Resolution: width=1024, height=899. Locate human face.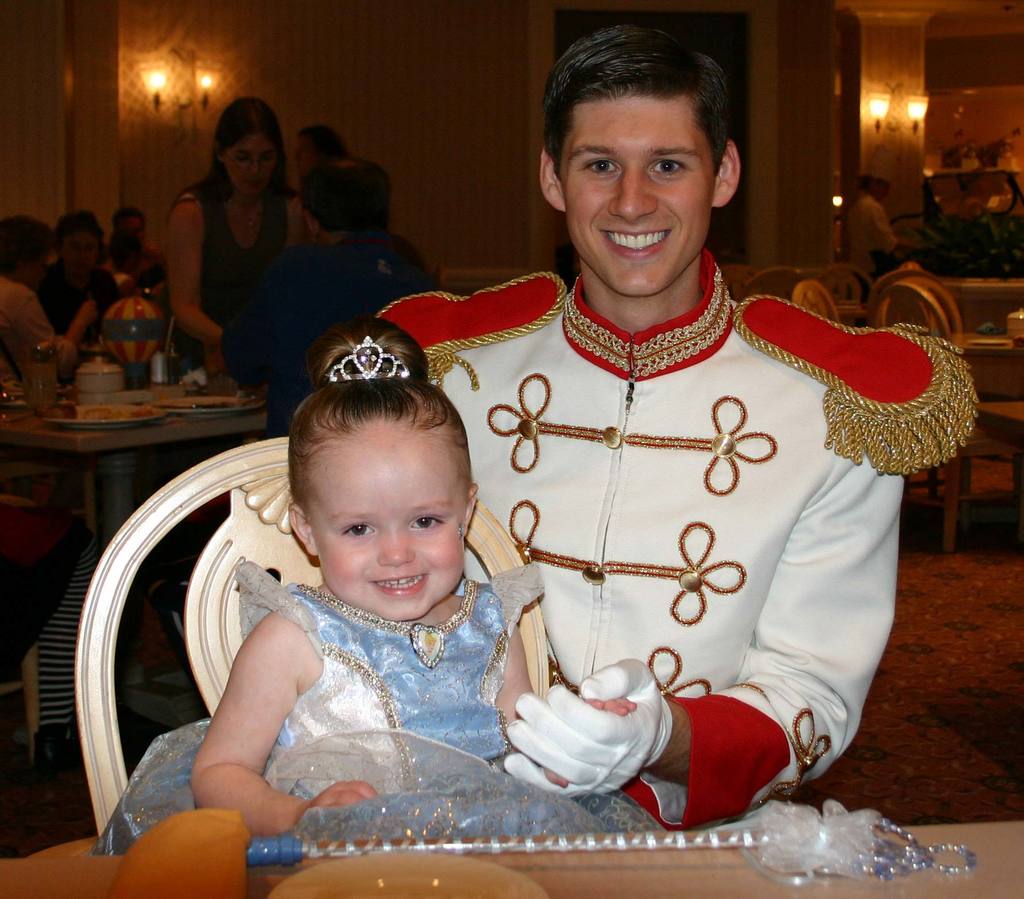
(left=61, top=234, right=95, bottom=275).
